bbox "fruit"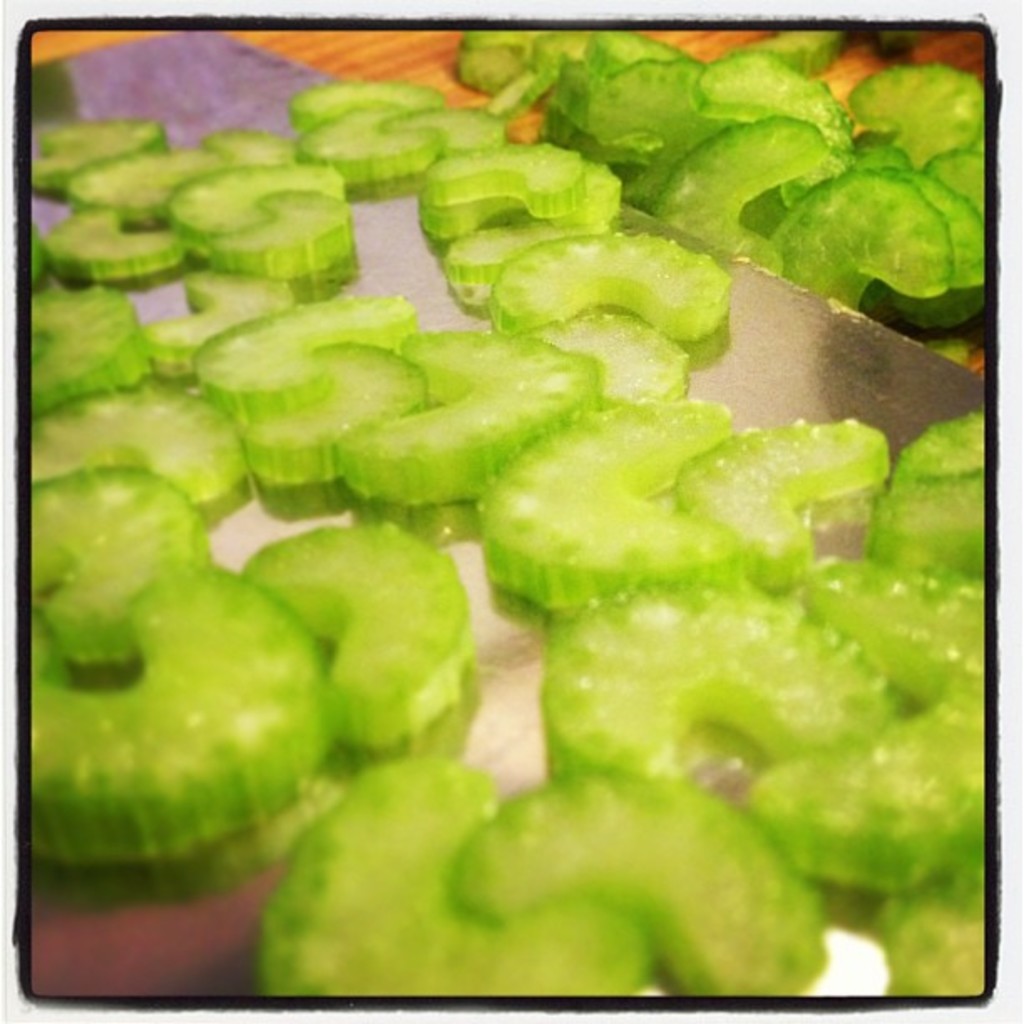
(152,139,376,315)
